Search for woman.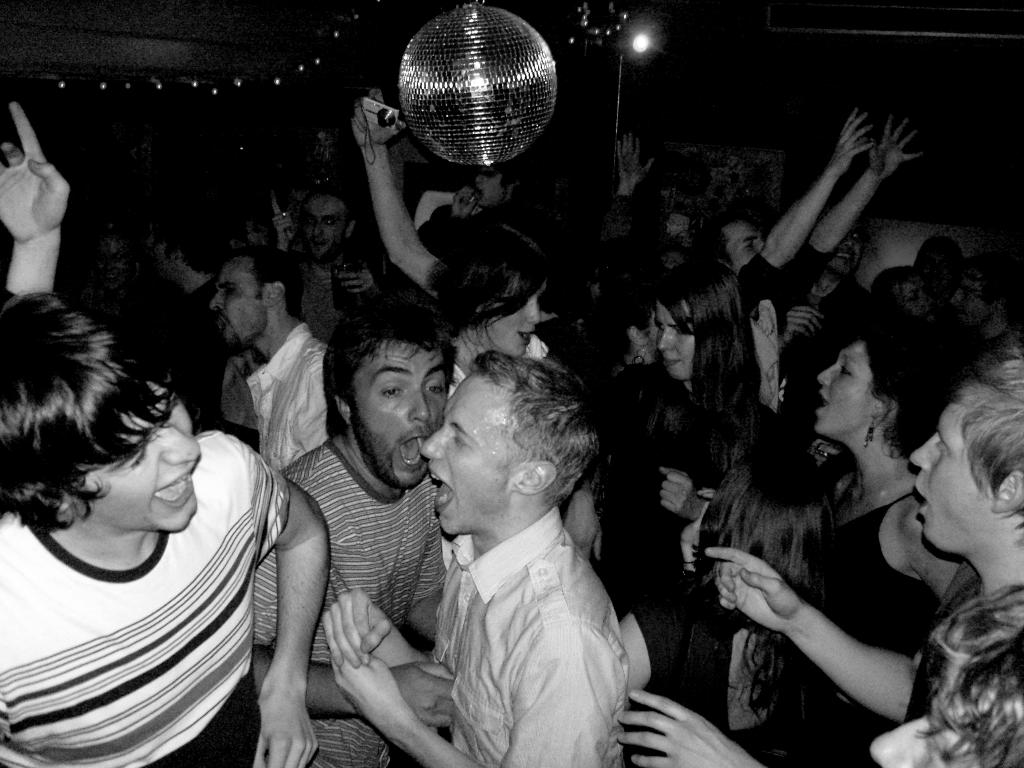
Found at 618,425,836,767.
